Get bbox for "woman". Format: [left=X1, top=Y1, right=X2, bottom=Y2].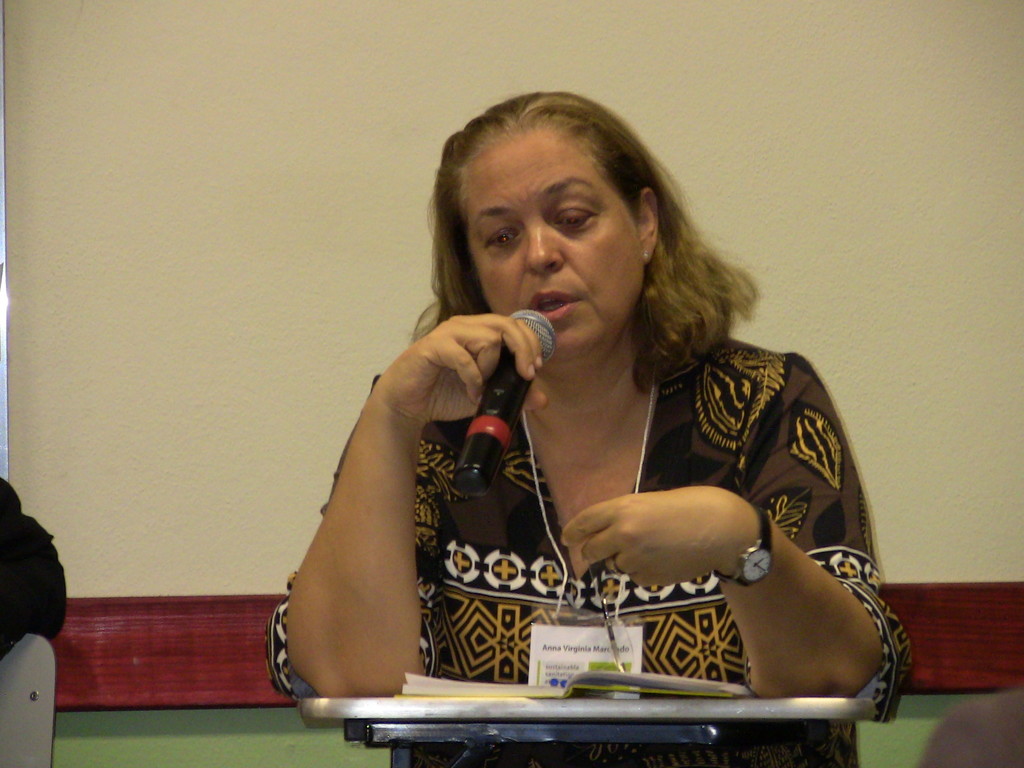
[left=269, top=111, right=902, bottom=732].
